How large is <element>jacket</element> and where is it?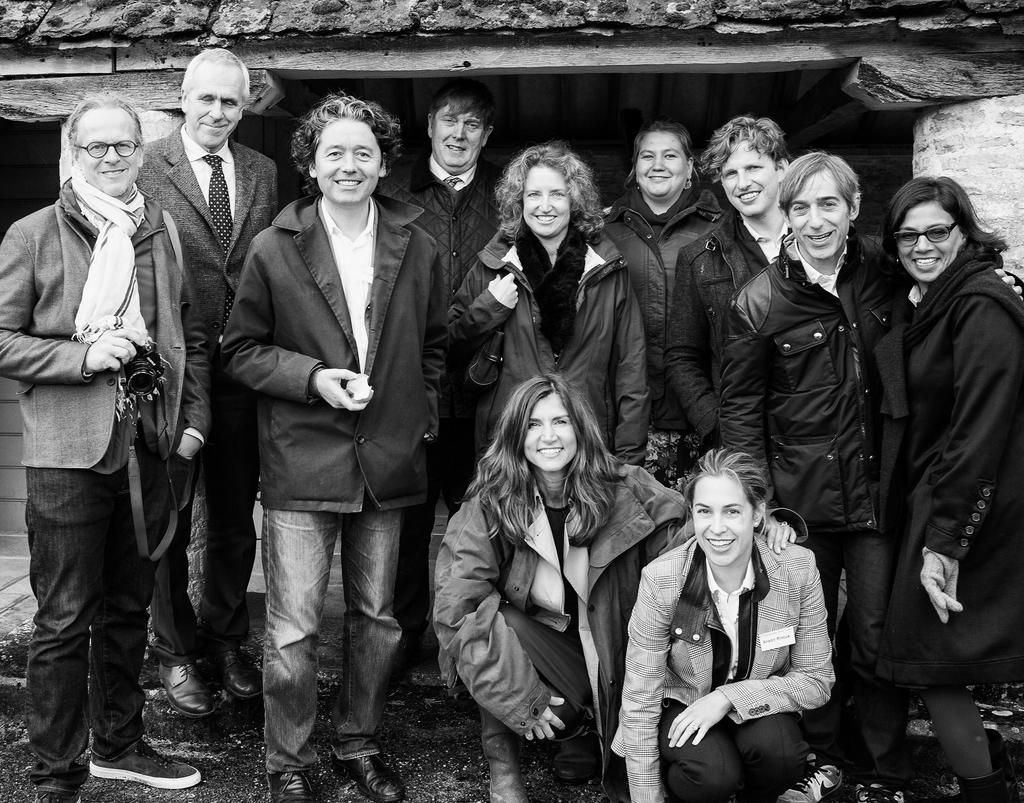
Bounding box: 589, 181, 729, 395.
